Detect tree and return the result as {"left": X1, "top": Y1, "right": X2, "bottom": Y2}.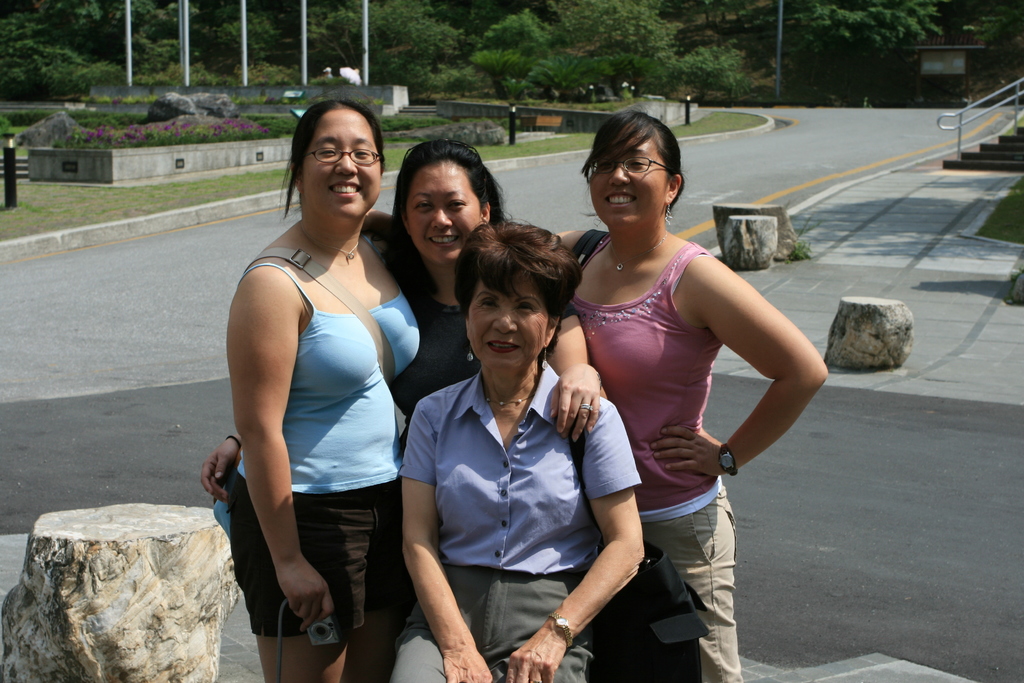
{"left": 789, "top": 0, "right": 943, "bottom": 104}.
